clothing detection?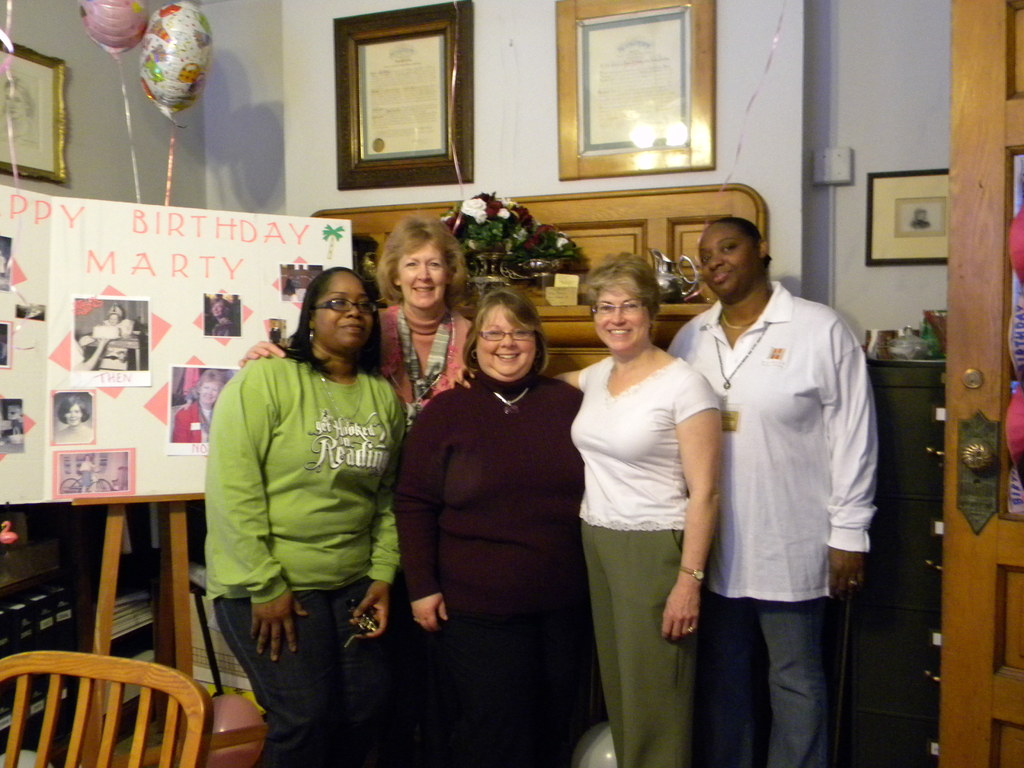
box=[178, 408, 198, 438]
